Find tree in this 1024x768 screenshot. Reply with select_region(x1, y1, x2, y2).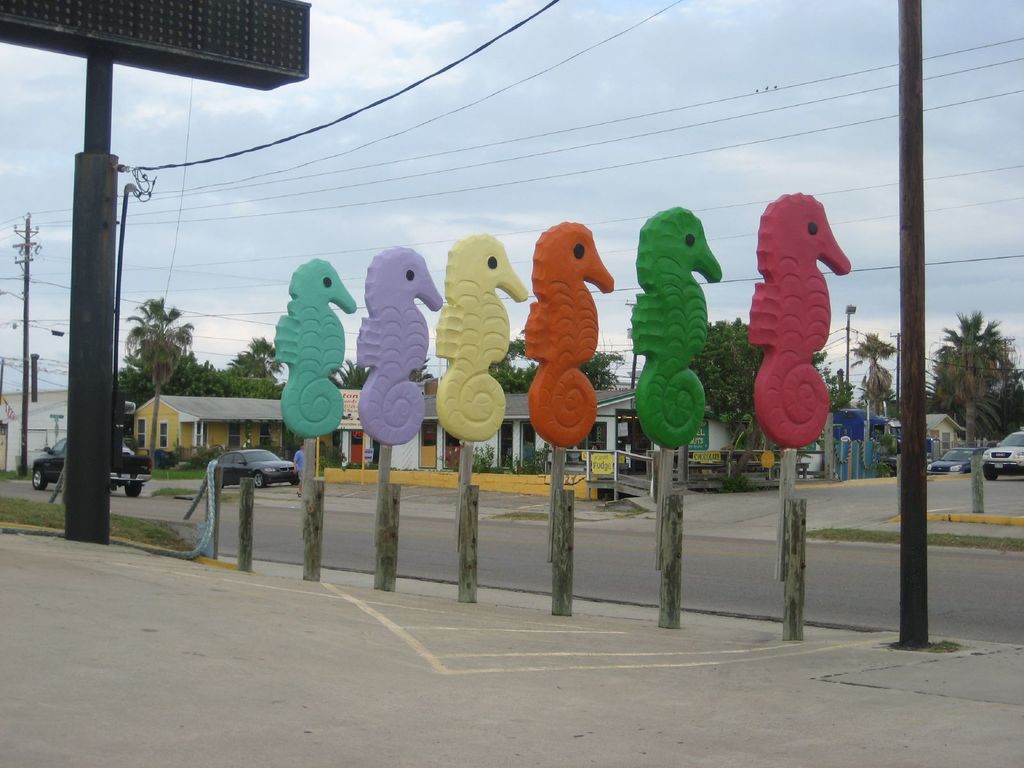
select_region(809, 346, 854, 417).
